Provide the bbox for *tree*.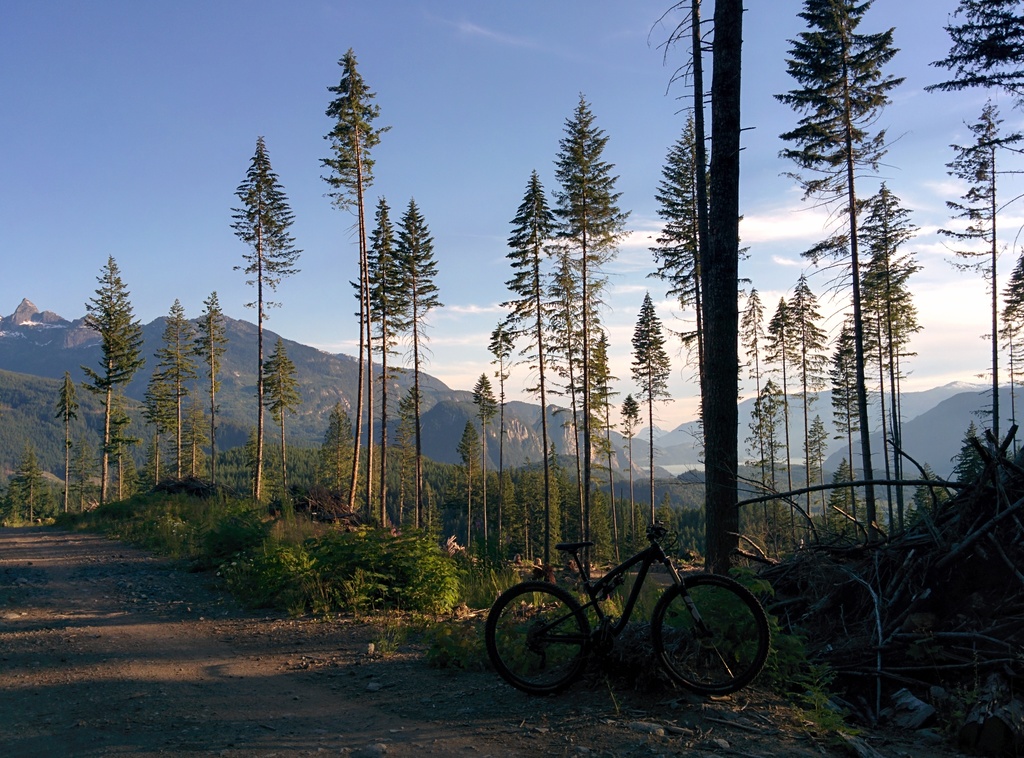
[495,163,586,604].
